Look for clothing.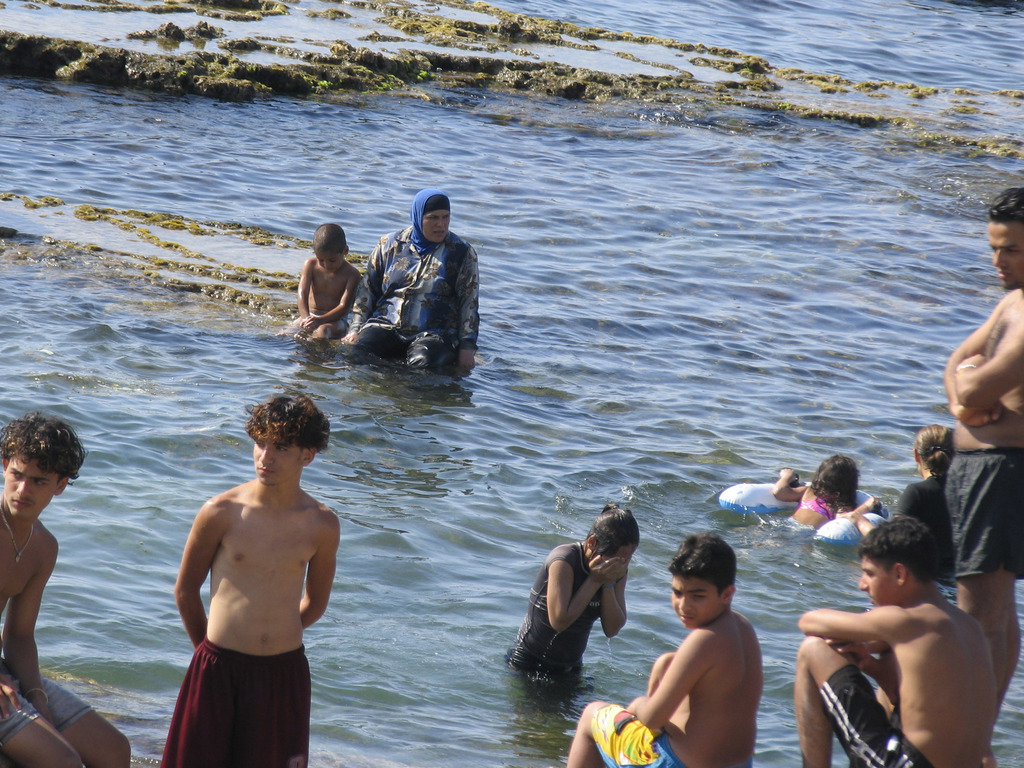
Found: box(506, 542, 613, 669).
